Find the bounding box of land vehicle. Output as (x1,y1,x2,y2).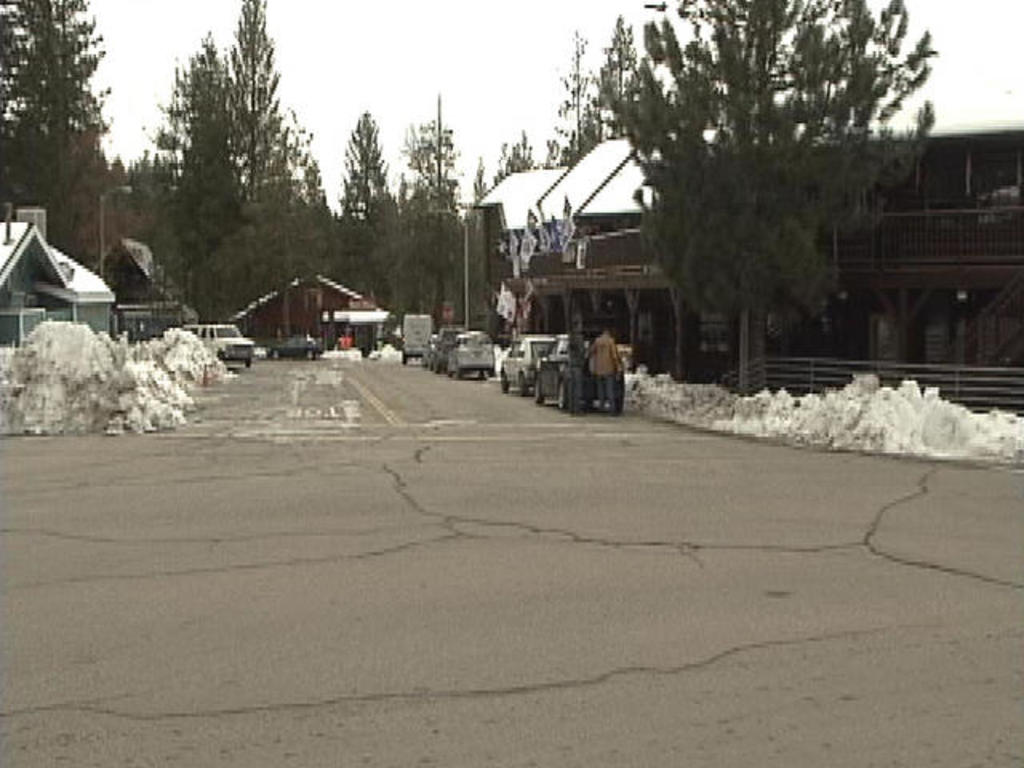
(496,334,555,392).
